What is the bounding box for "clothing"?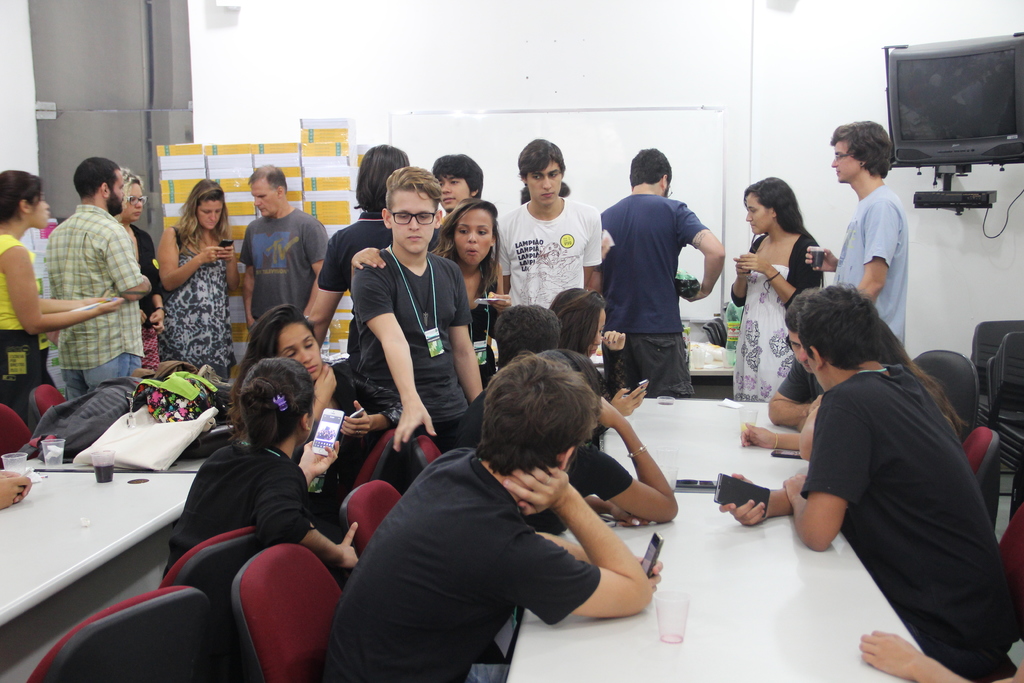
572/422/628/482.
